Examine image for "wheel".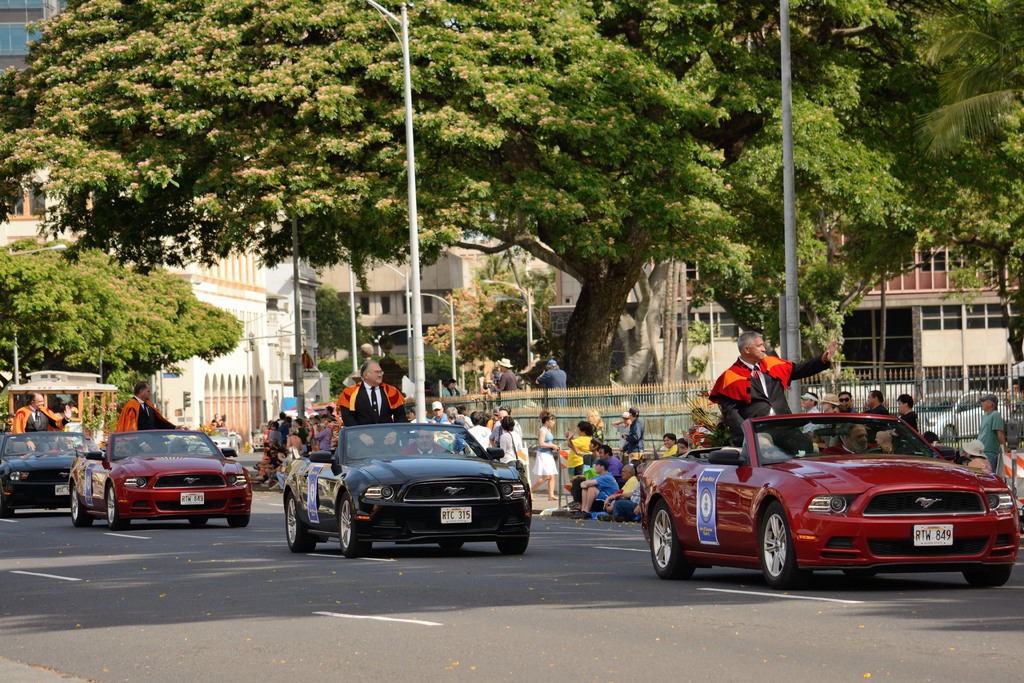
Examination result: bbox=[339, 491, 371, 558].
